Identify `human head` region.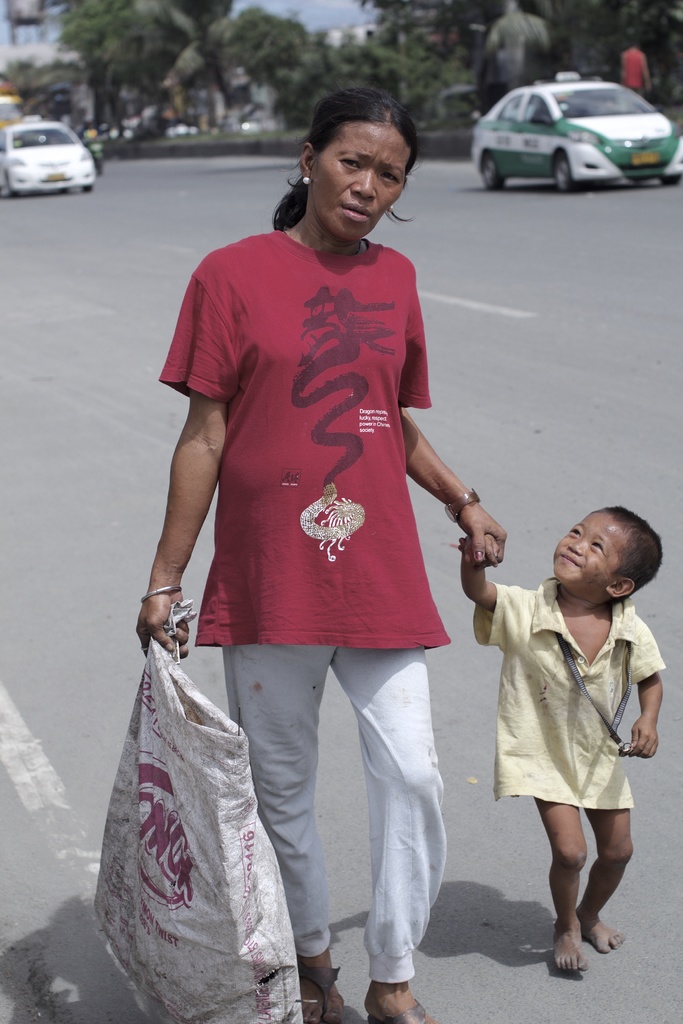
Region: [x1=559, y1=505, x2=661, y2=606].
